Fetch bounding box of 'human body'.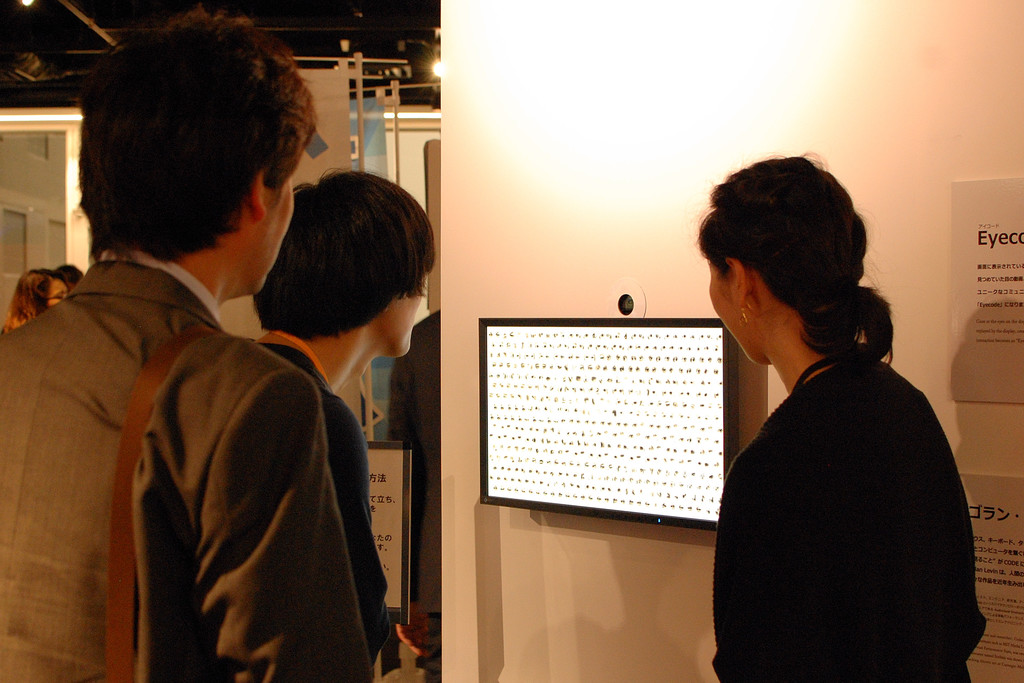
Bbox: 705 183 978 682.
